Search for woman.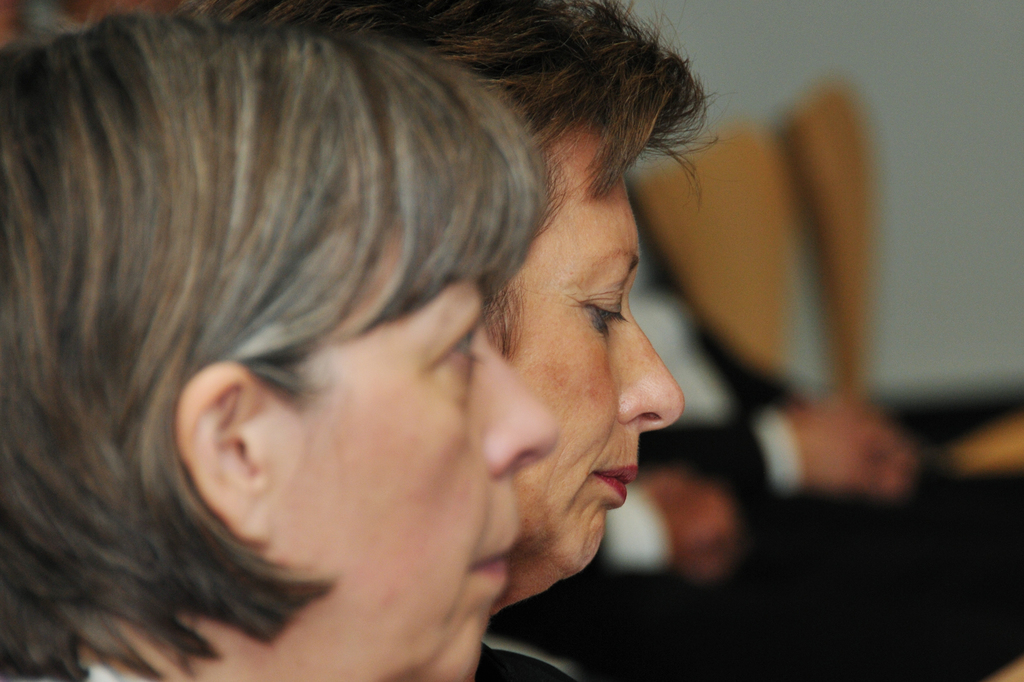
Found at locate(287, 0, 724, 681).
